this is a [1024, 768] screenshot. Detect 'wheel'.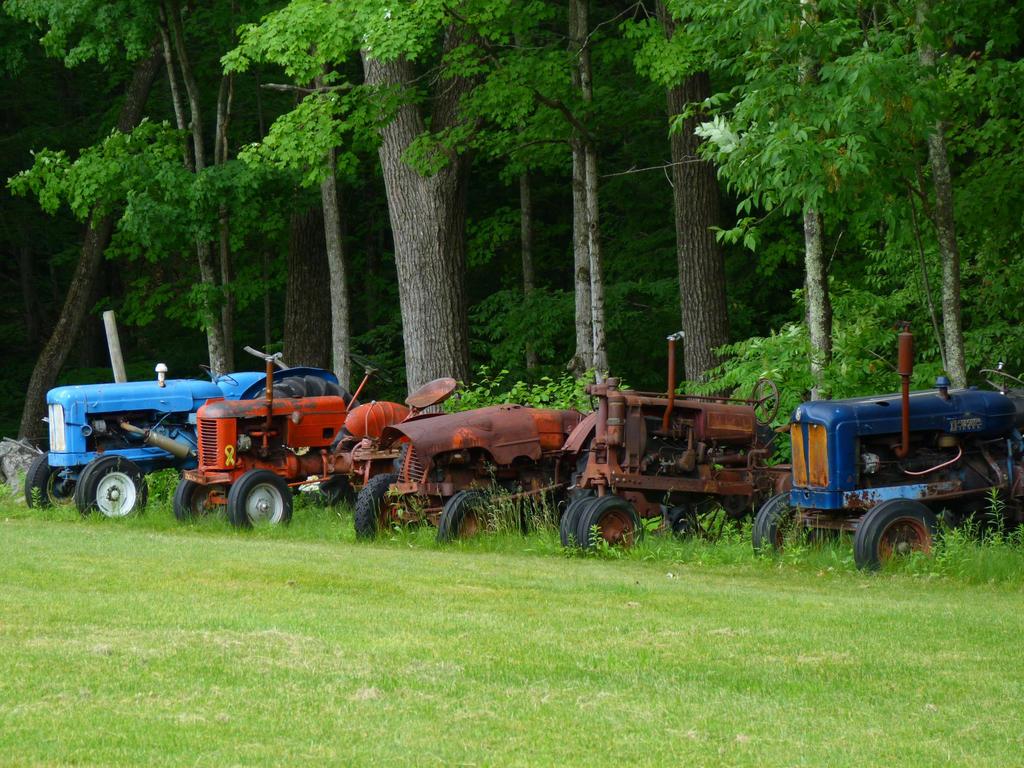
bbox=[560, 492, 595, 550].
